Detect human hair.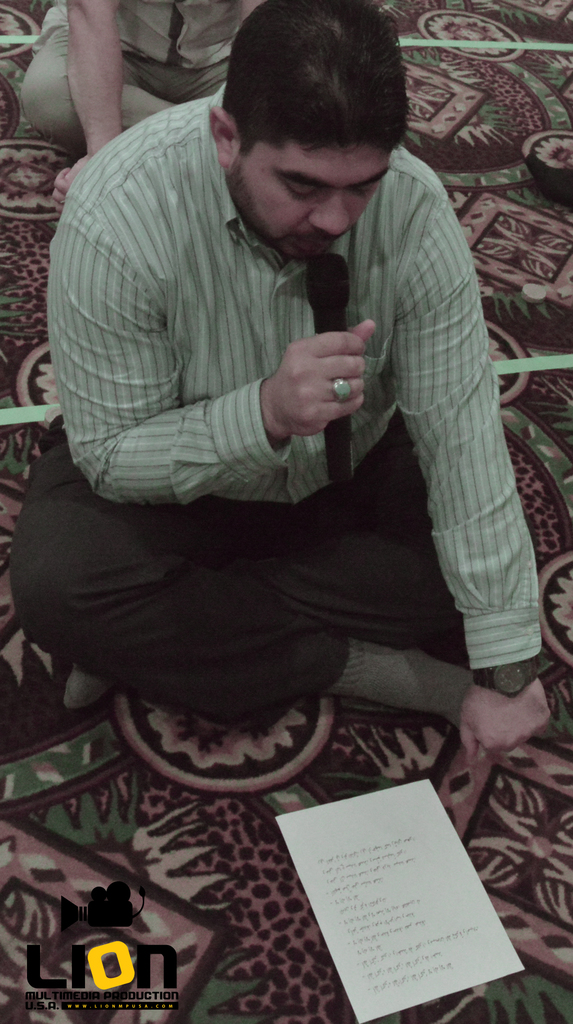
Detected at {"x1": 218, "y1": 0, "x2": 416, "y2": 161}.
